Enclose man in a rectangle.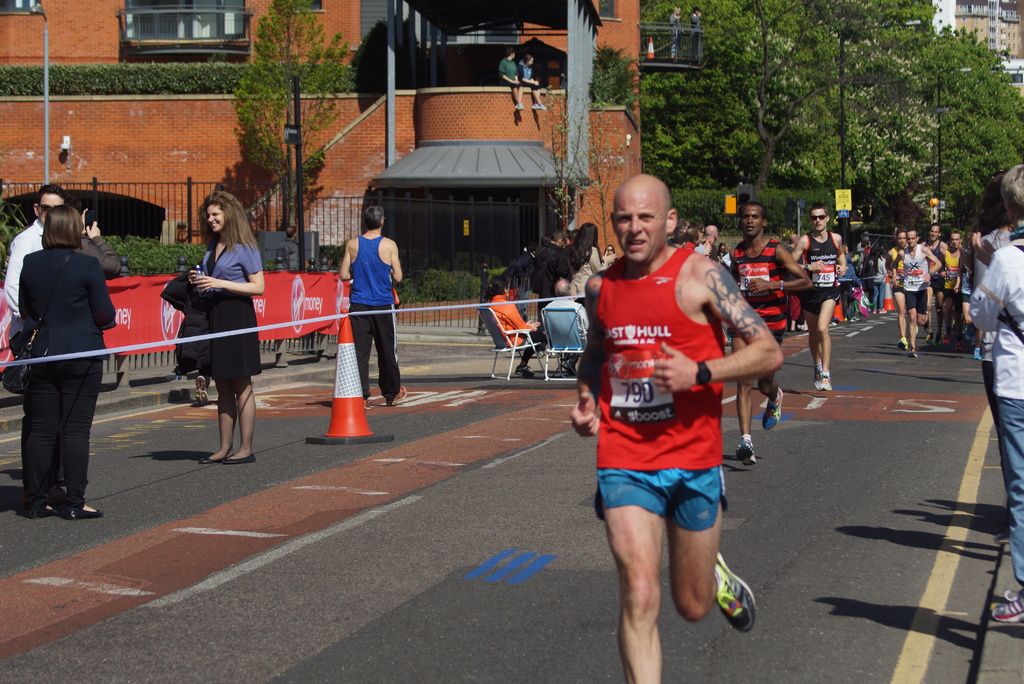
locate(735, 198, 813, 468).
